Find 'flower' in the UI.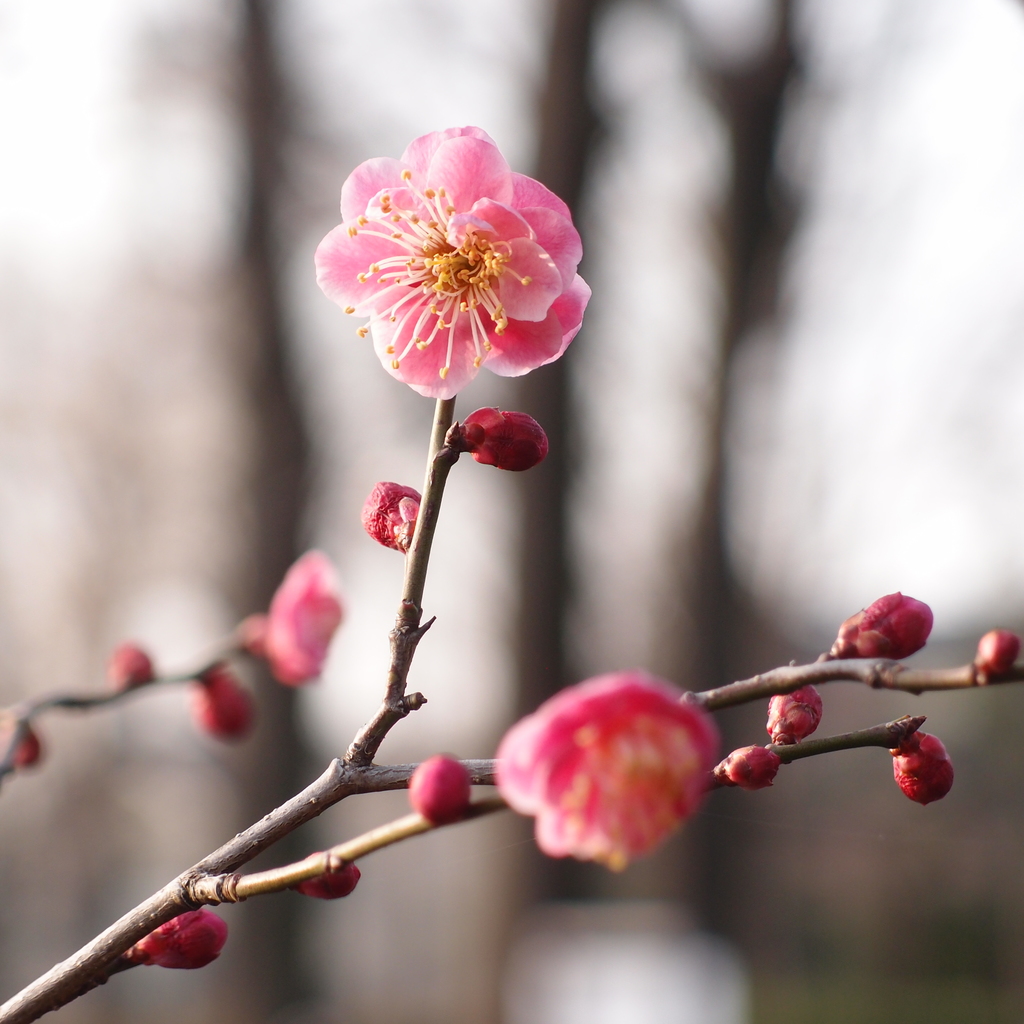
UI element at <bbox>258, 550, 345, 686</bbox>.
